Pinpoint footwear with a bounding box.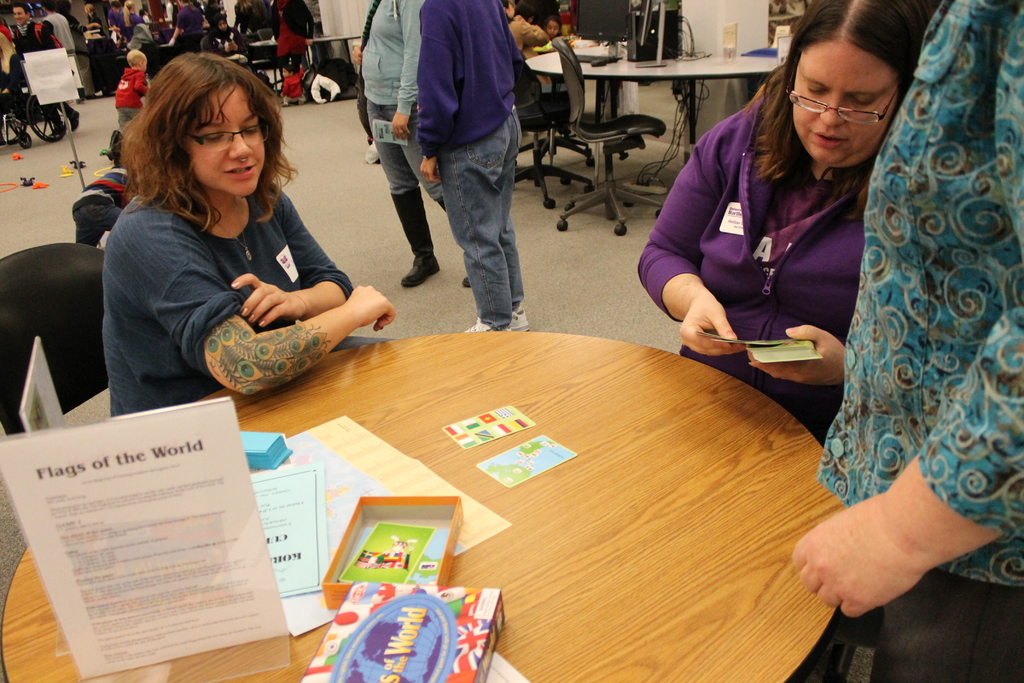
x1=462 y1=274 x2=470 y2=288.
